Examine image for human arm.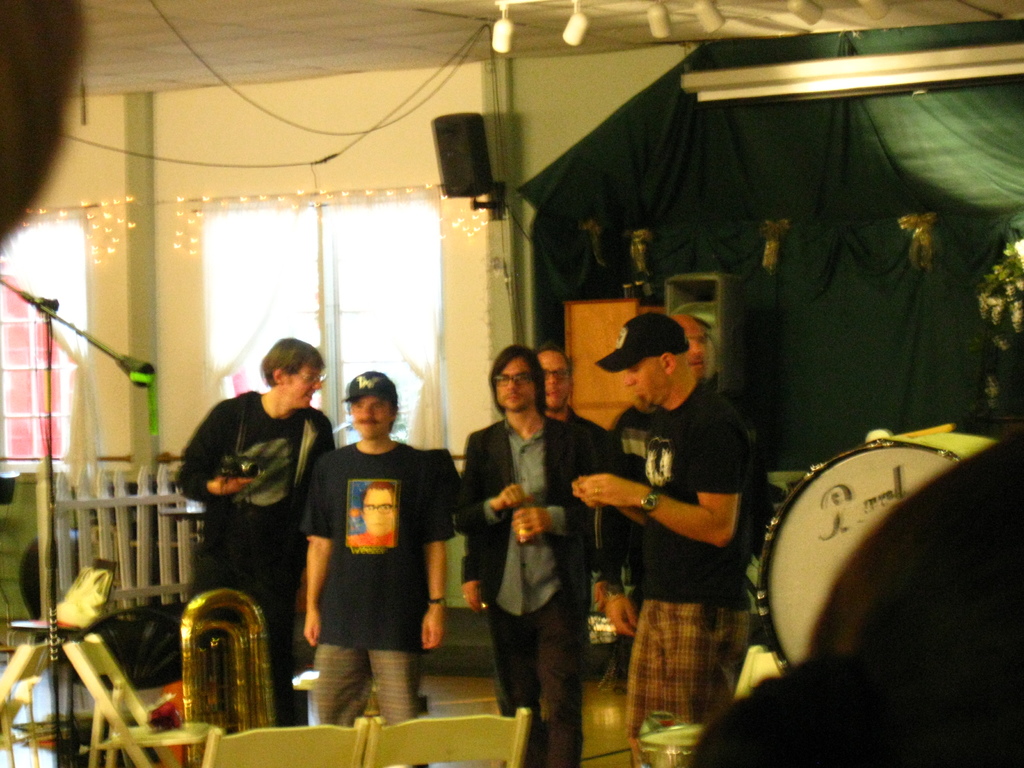
Examination result: bbox(419, 459, 456, 653).
